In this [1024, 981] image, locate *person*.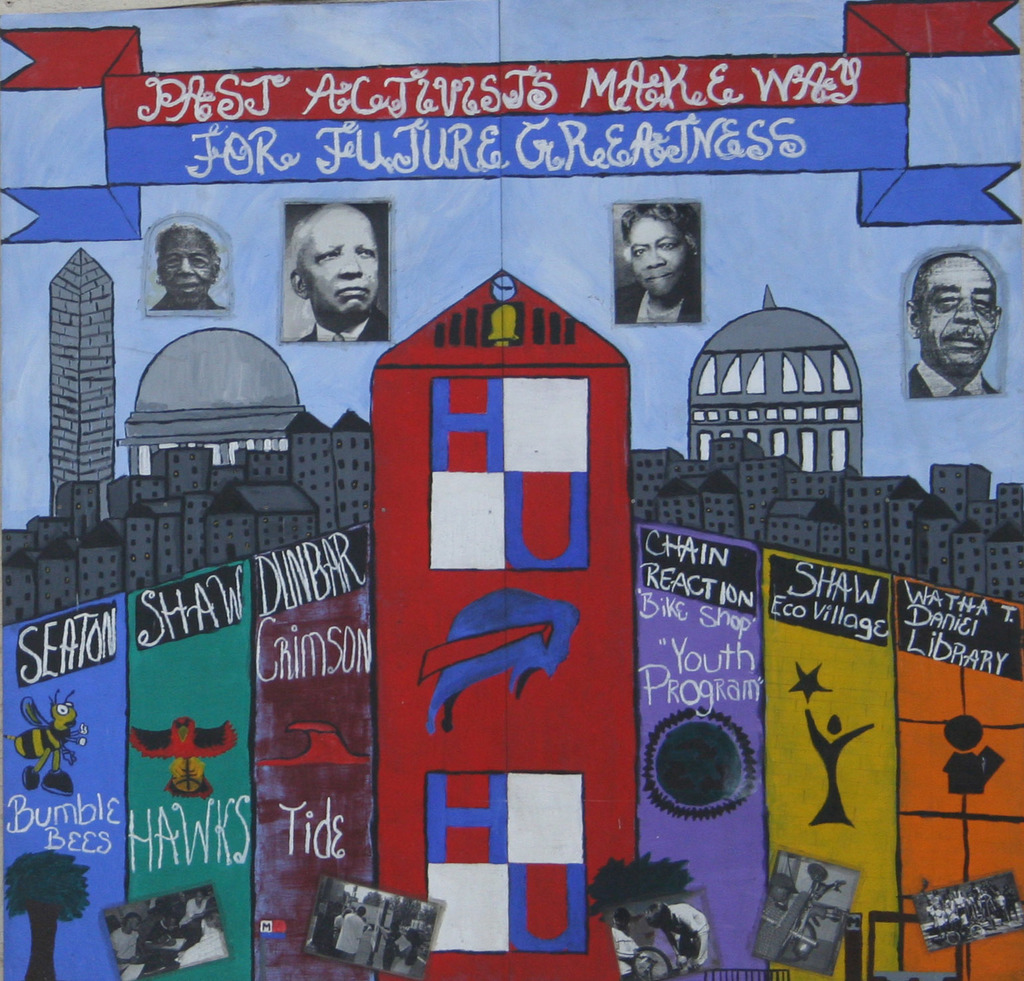
Bounding box: <bbox>904, 245, 1007, 404</bbox>.
